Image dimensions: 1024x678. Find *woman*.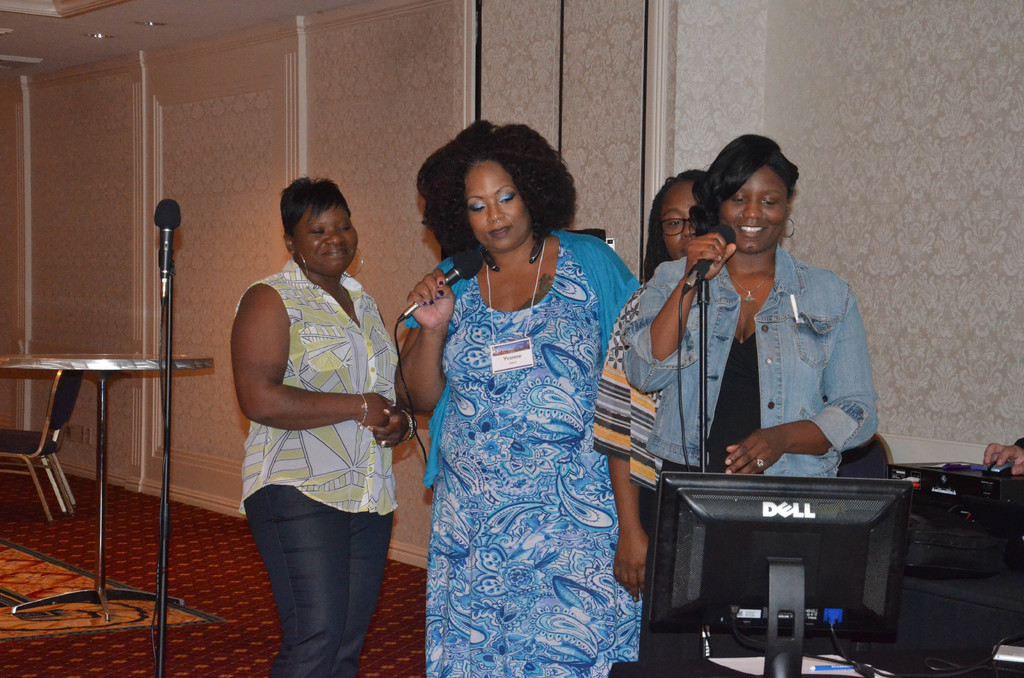
x1=584, y1=165, x2=714, y2=595.
